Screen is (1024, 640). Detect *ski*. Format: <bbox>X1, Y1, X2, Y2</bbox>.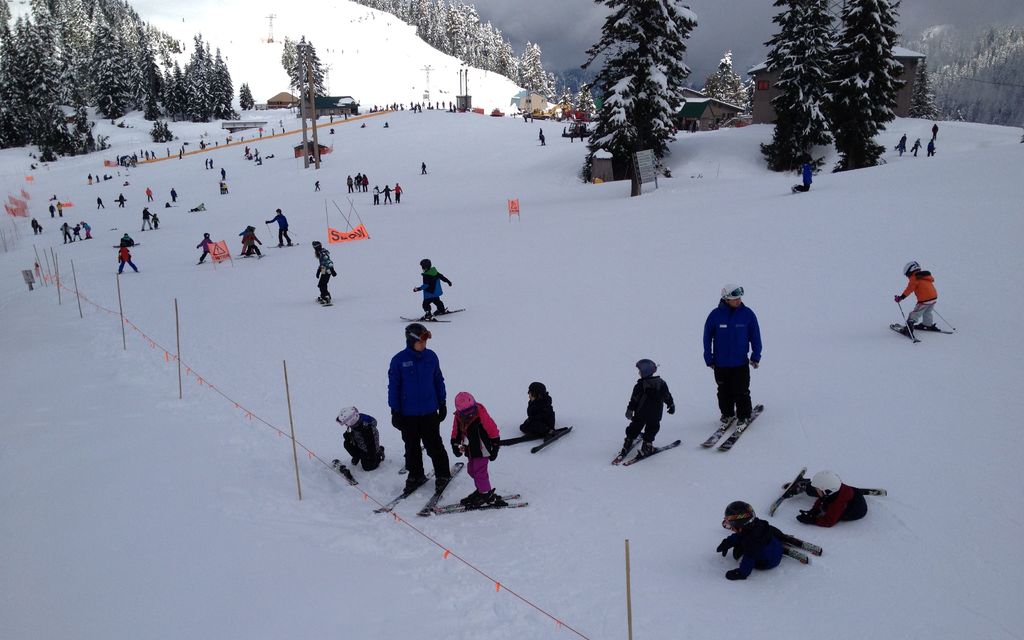
<bbox>620, 435, 690, 470</bbox>.
